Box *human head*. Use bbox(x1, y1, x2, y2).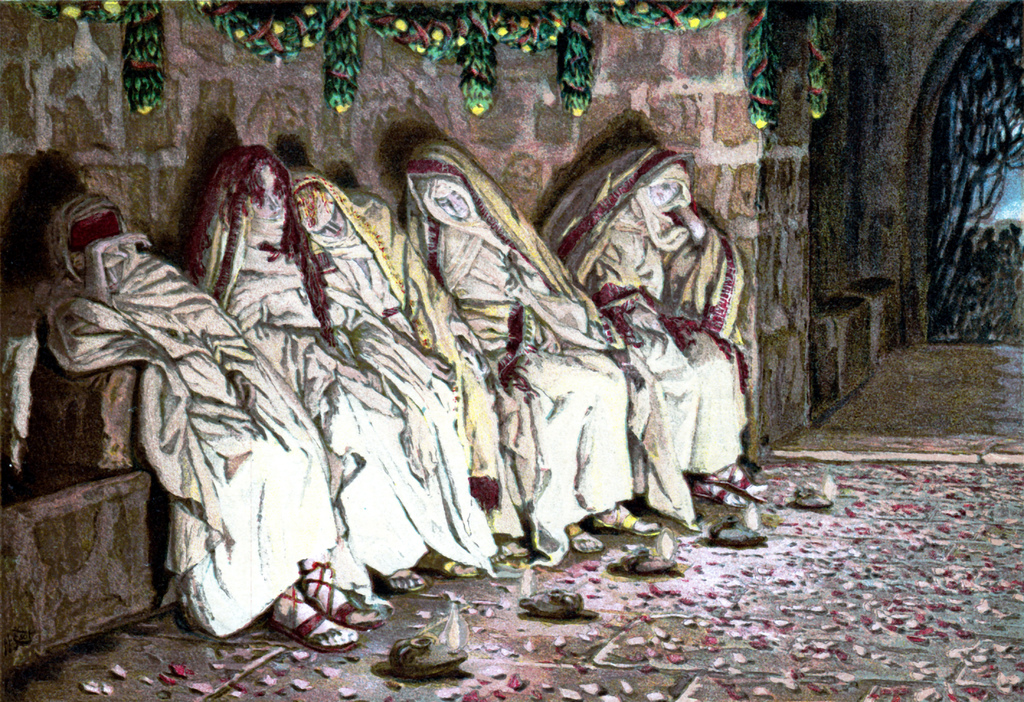
bbox(42, 193, 131, 279).
